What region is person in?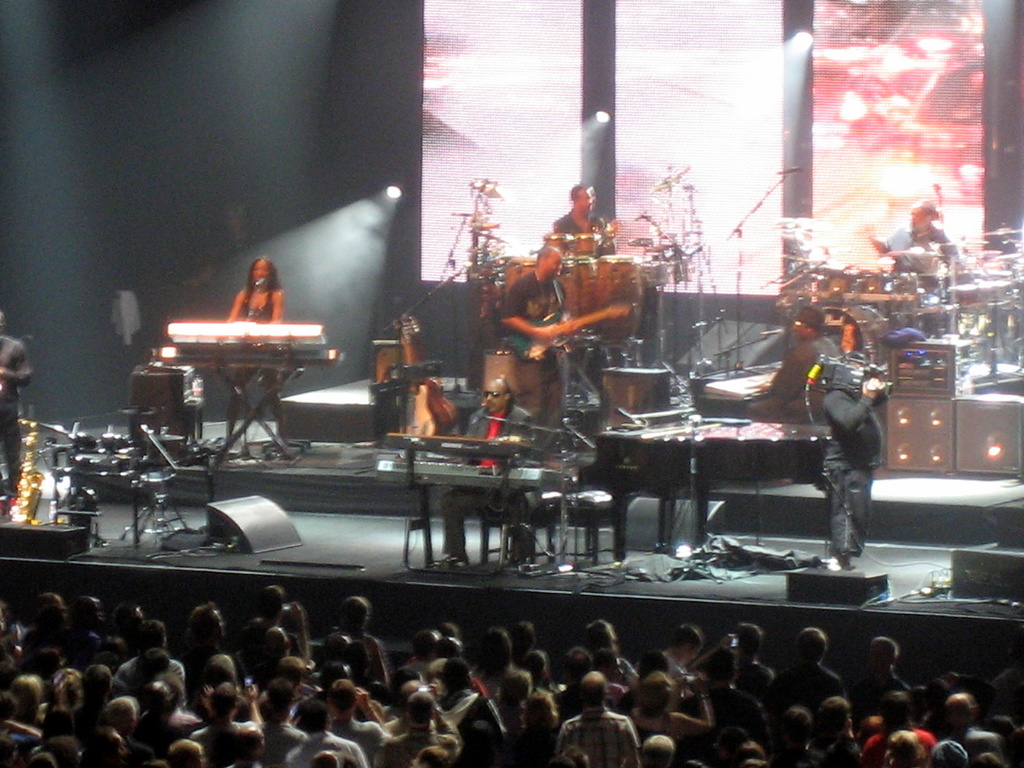
select_region(493, 246, 582, 431).
